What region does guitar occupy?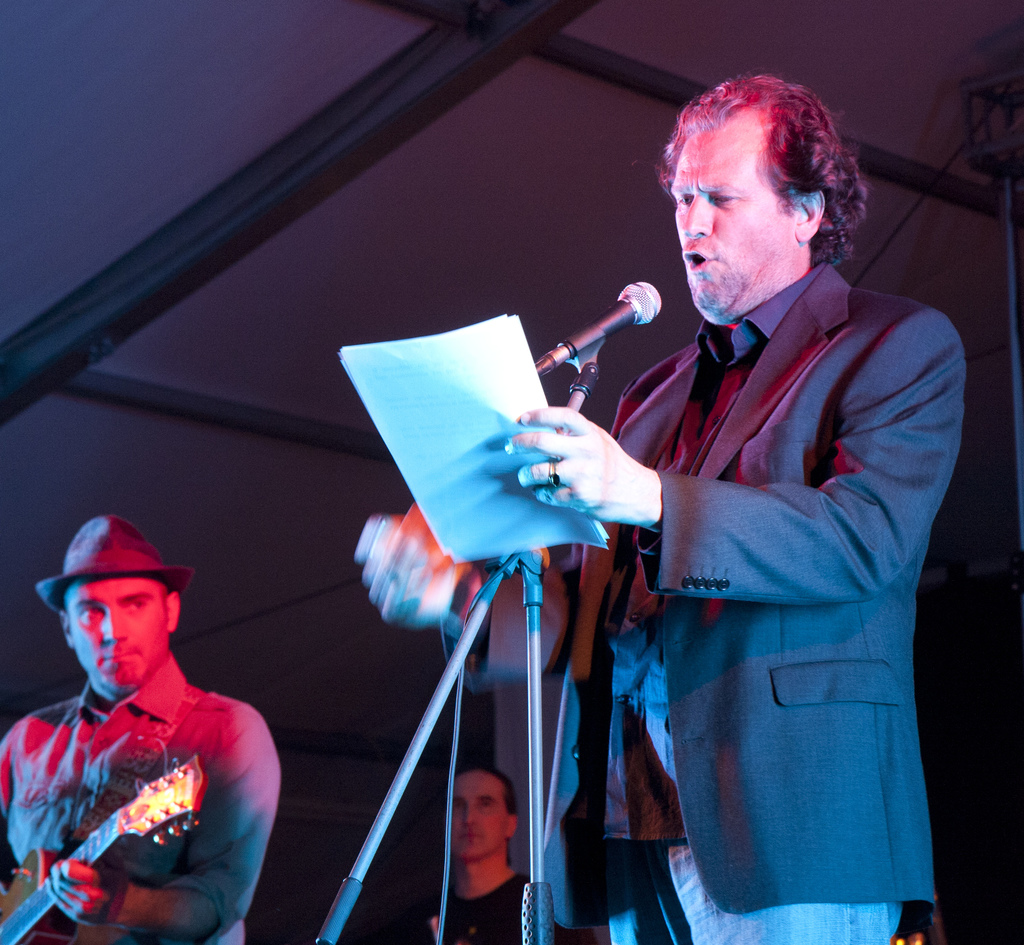
{"x1": 0, "y1": 757, "x2": 207, "y2": 944}.
